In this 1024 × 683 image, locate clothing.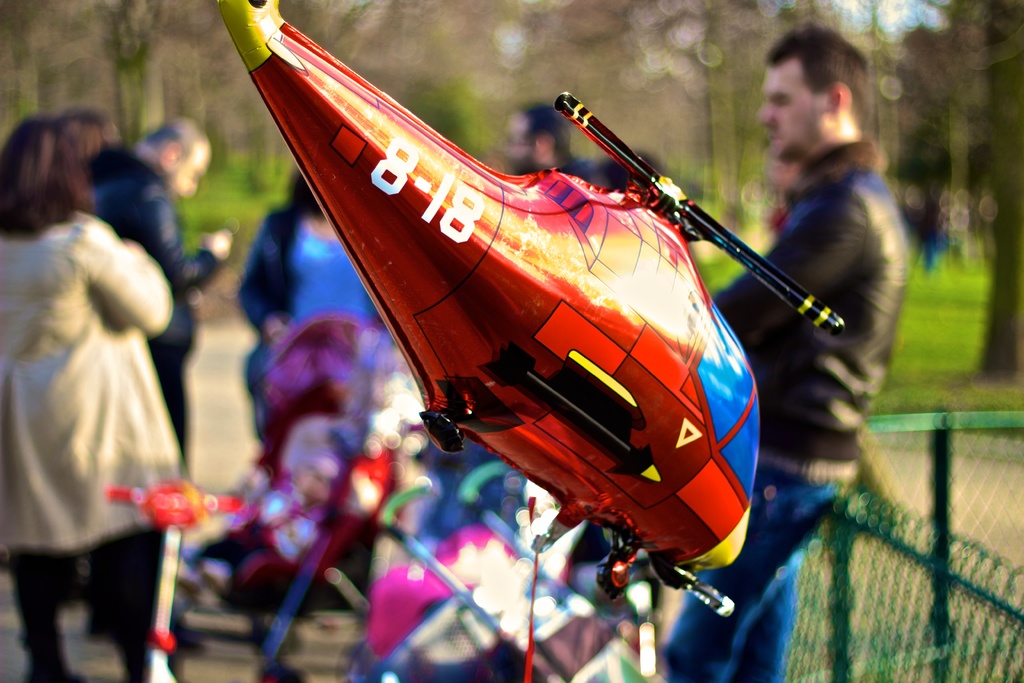
Bounding box: rect(11, 156, 196, 644).
